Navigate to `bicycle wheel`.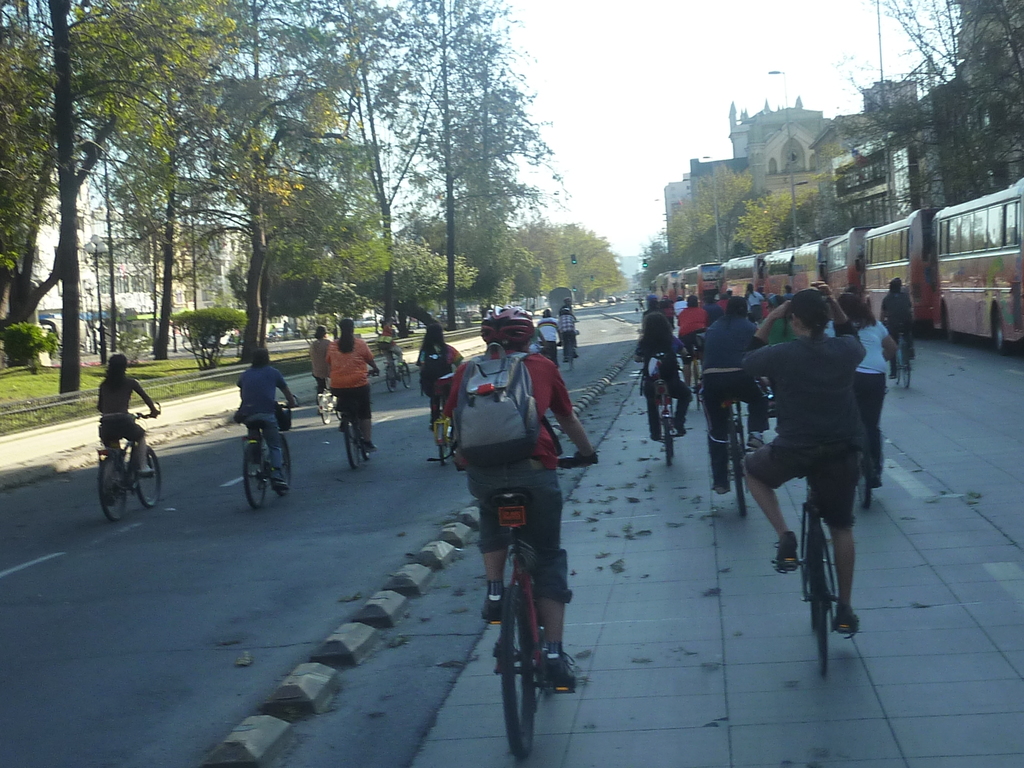
Navigation target: 433/415/452/468.
